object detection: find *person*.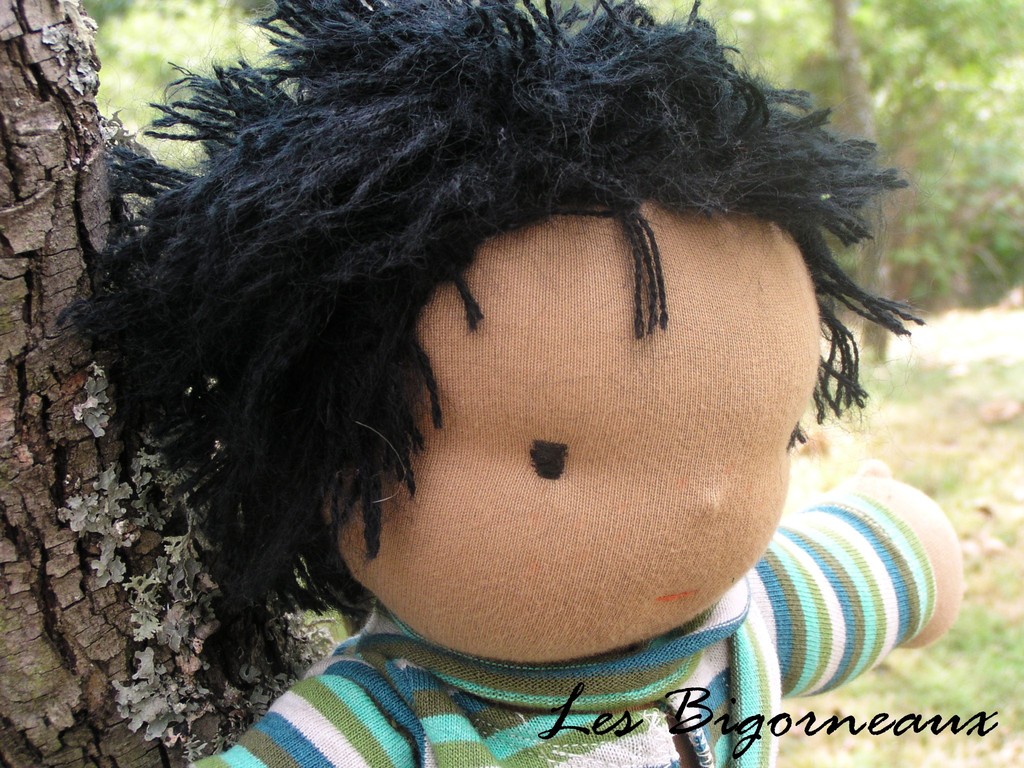
52, 0, 963, 767.
